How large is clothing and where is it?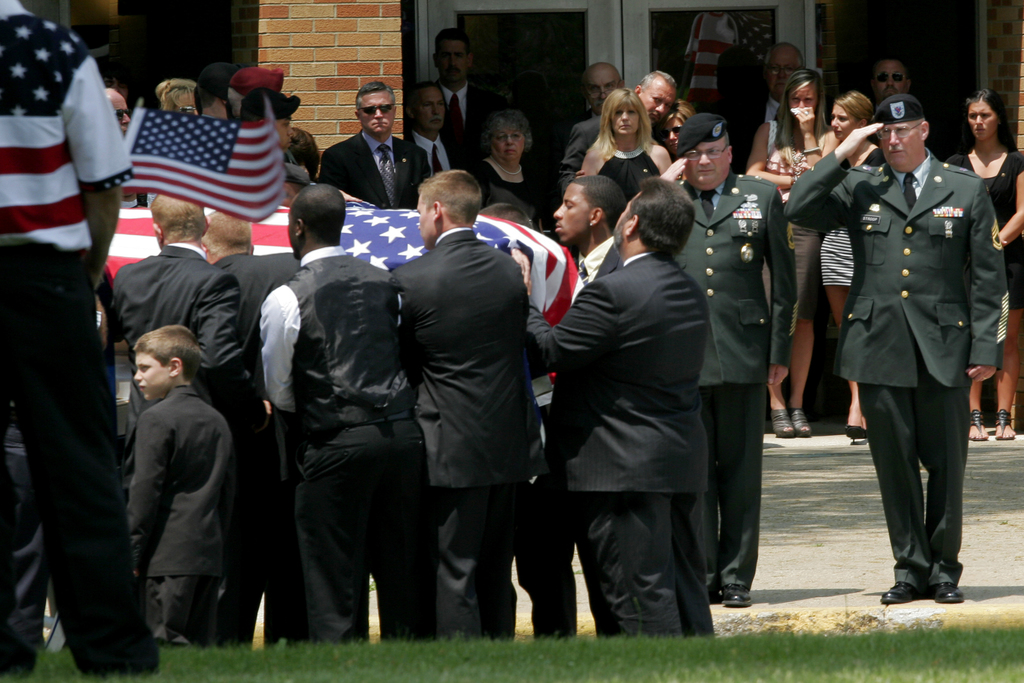
Bounding box: (951, 150, 1023, 293).
